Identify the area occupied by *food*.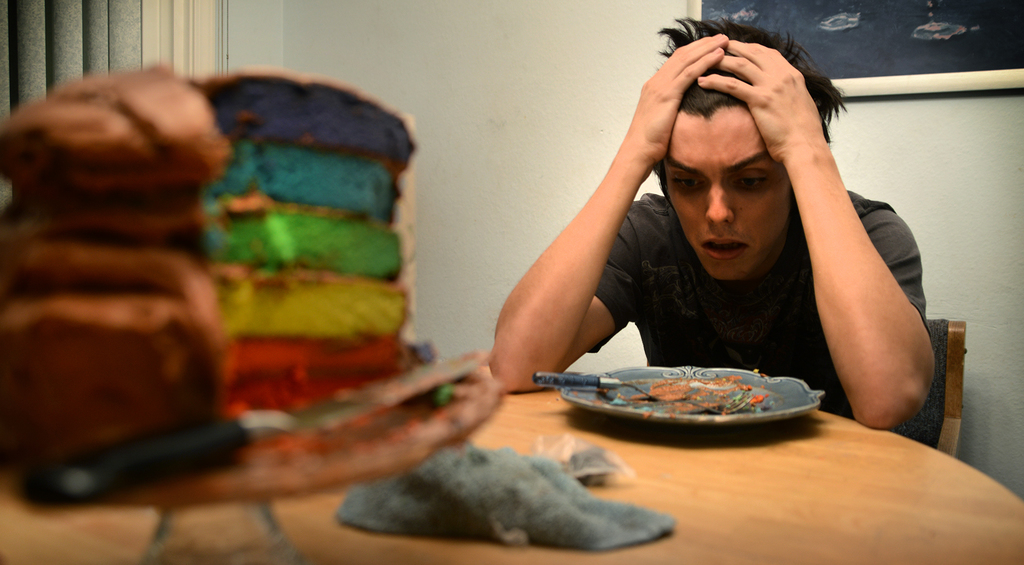
Area: [left=601, top=374, right=766, bottom=417].
